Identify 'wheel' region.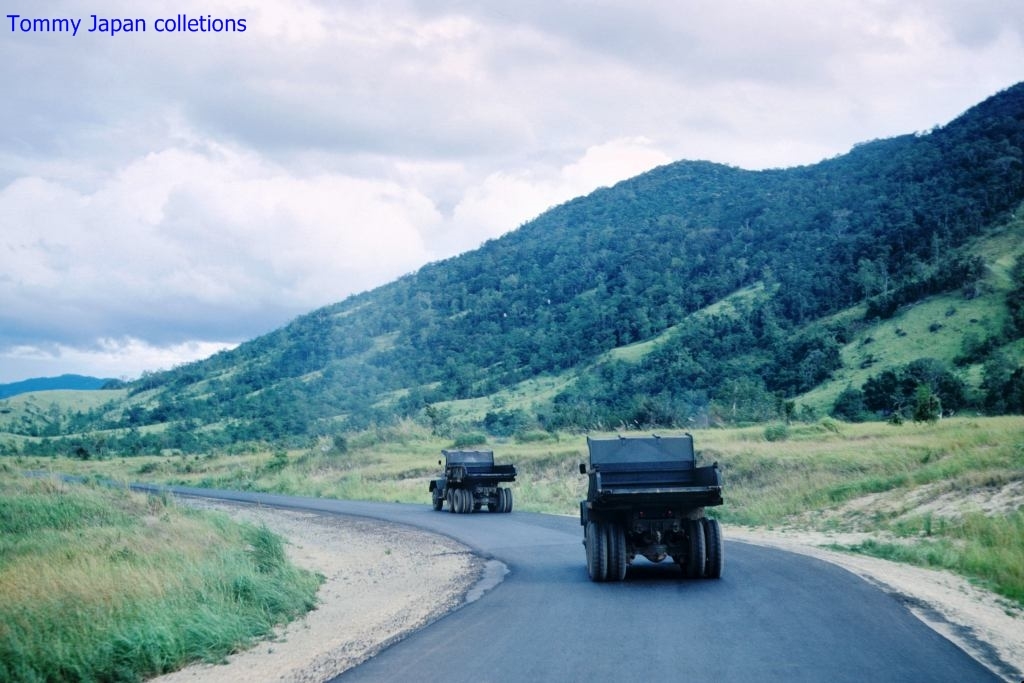
Region: [left=467, top=488, right=472, bottom=512].
